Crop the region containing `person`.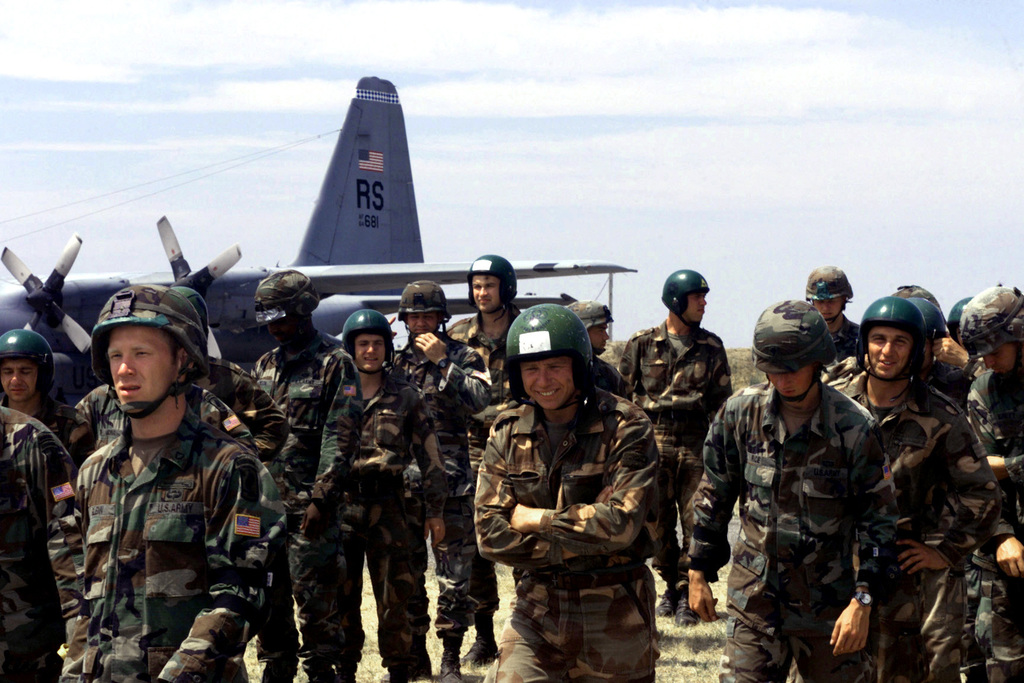
Crop region: 568,298,638,404.
